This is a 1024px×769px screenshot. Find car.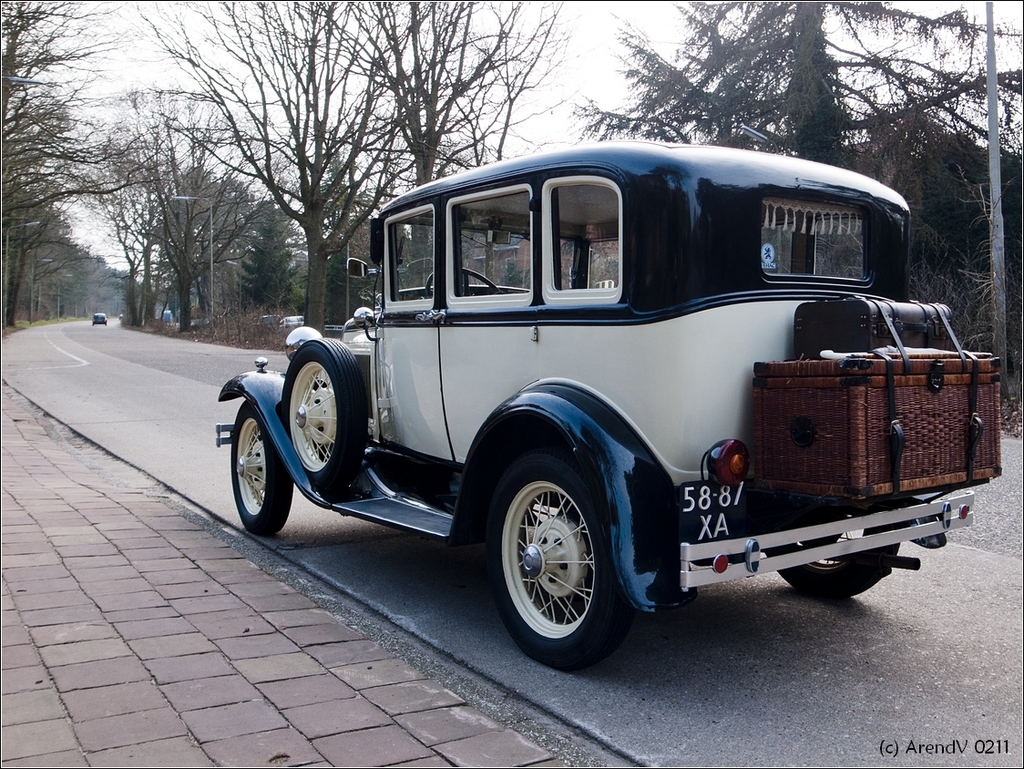
Bounding box: [217, 141, 999, 668].
